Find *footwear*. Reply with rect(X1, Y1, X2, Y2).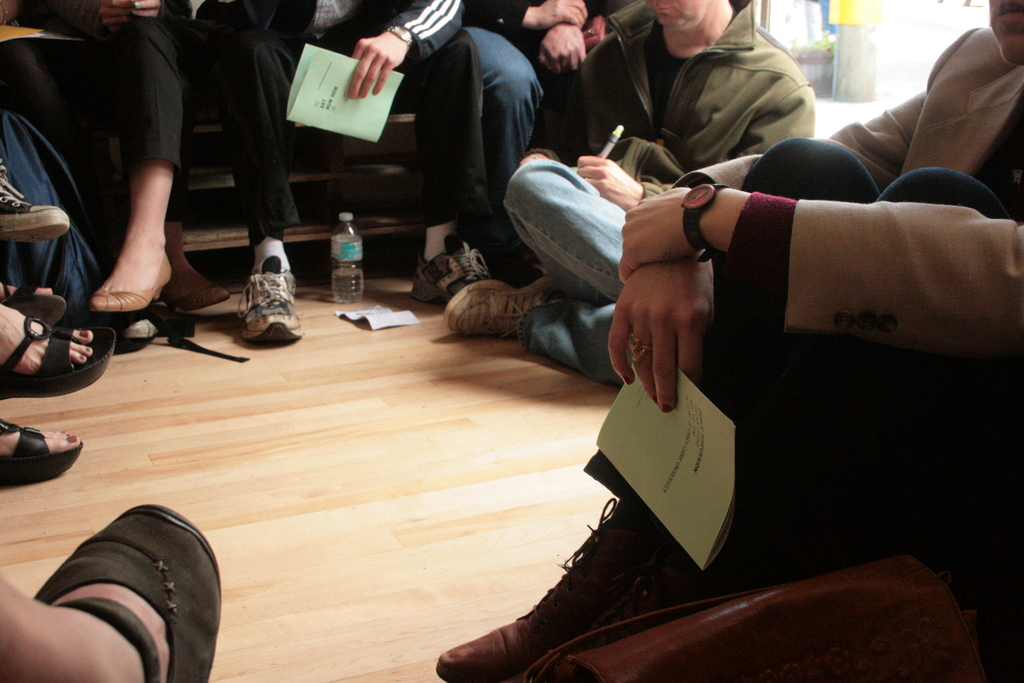
rect(408, 238, 499, 302).
